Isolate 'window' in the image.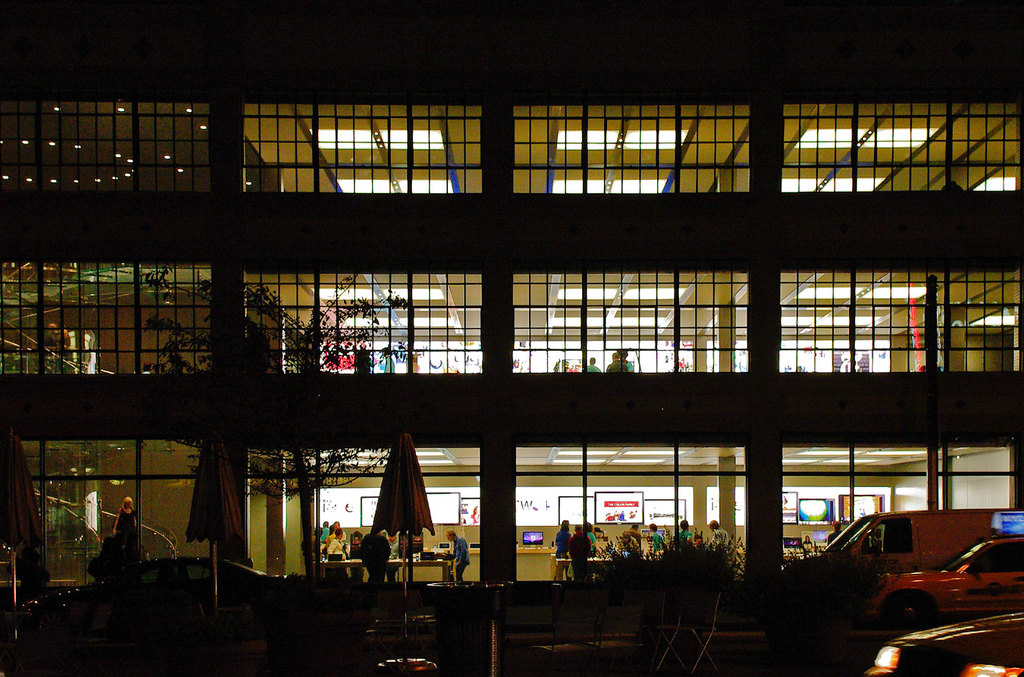
Isolated region: 0/257/209/377.
